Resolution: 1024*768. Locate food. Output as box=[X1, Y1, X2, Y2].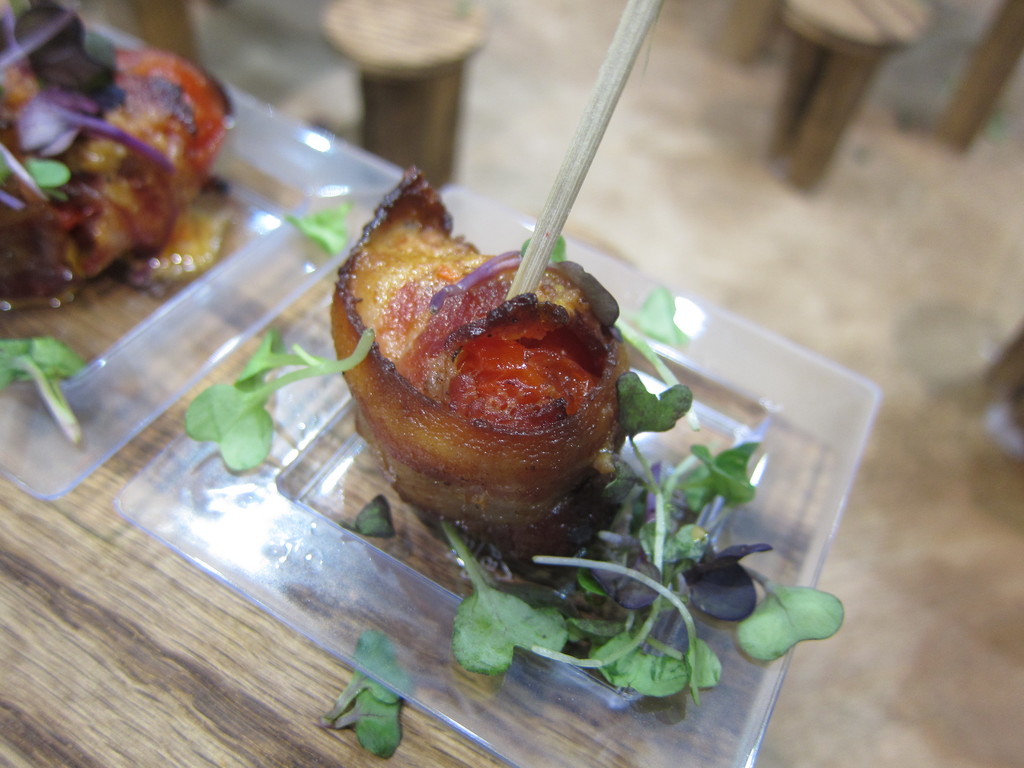
box=[317, 623, 412, 759].
